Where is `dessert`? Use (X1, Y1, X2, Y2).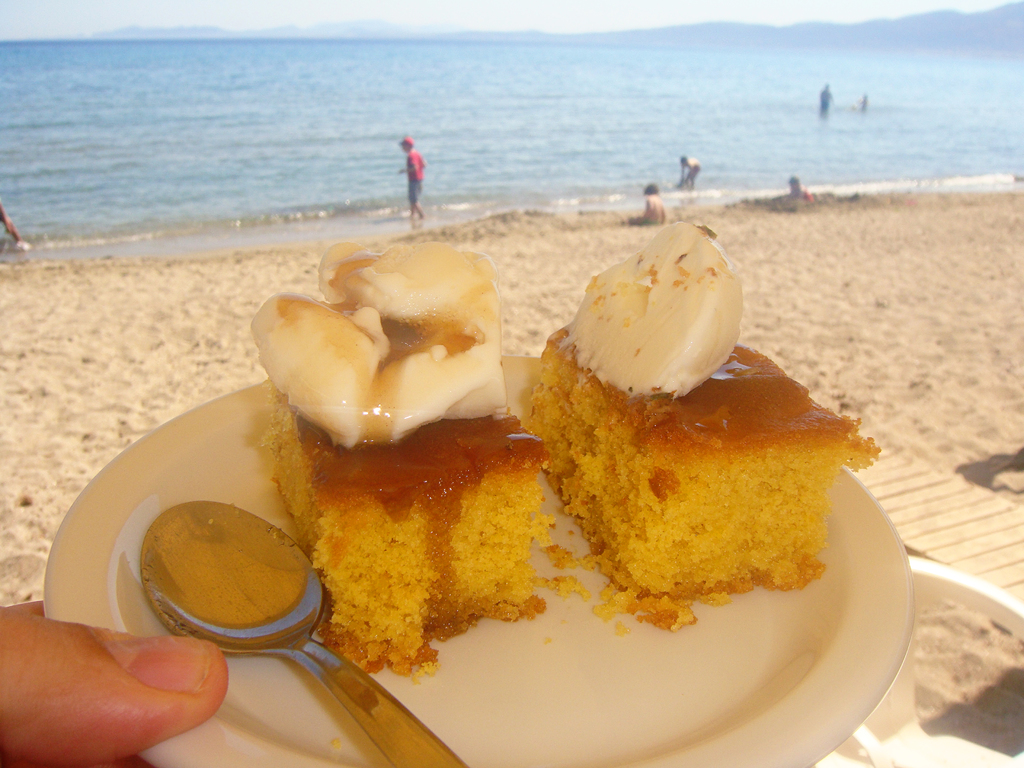
(525, 220, 876, 631).
